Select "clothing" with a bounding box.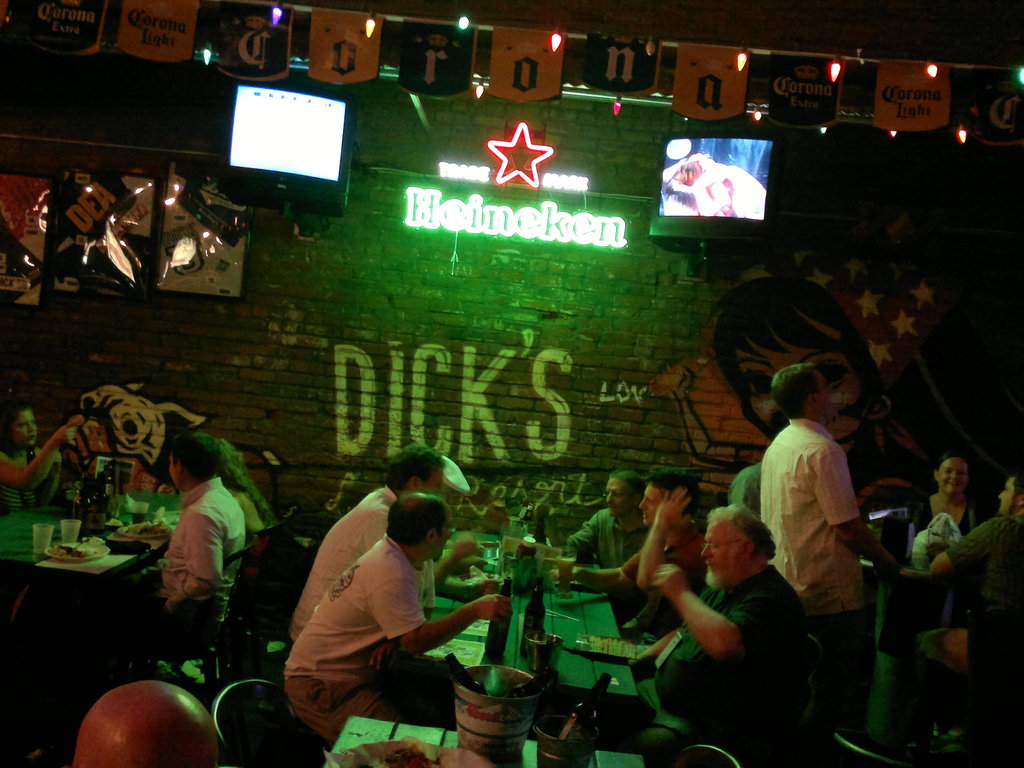
bbox=[909, 495, 984, 542].
